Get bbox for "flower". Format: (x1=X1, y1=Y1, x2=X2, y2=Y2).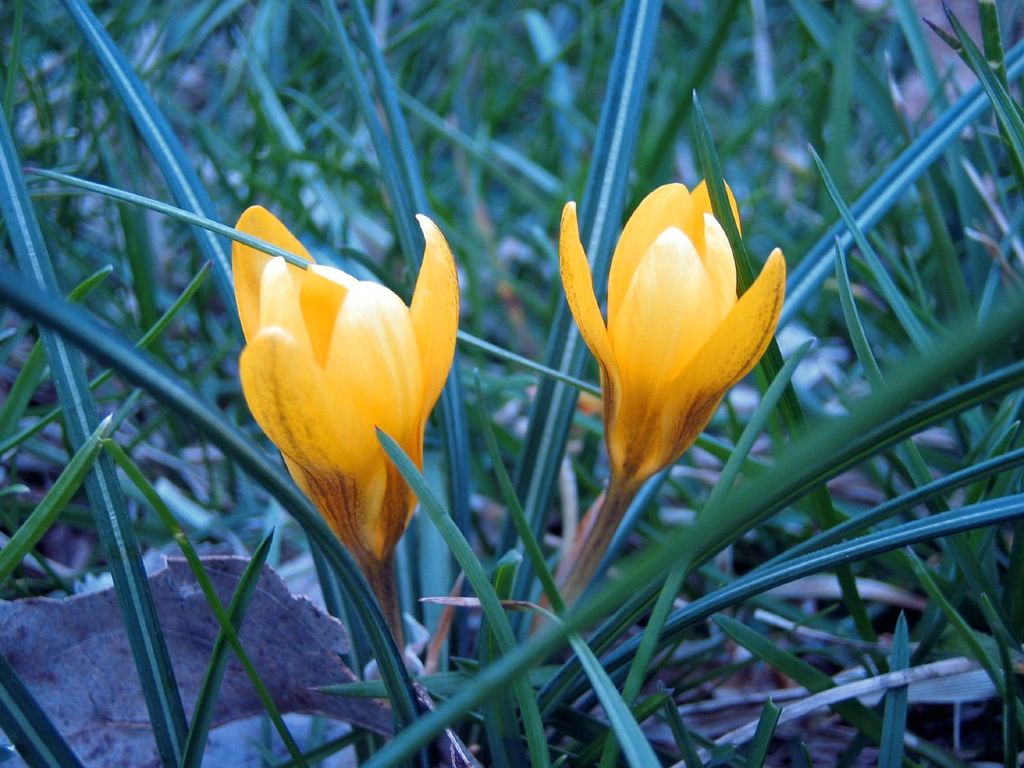
(x1=206, y1=203, x2=468, y2=629).
